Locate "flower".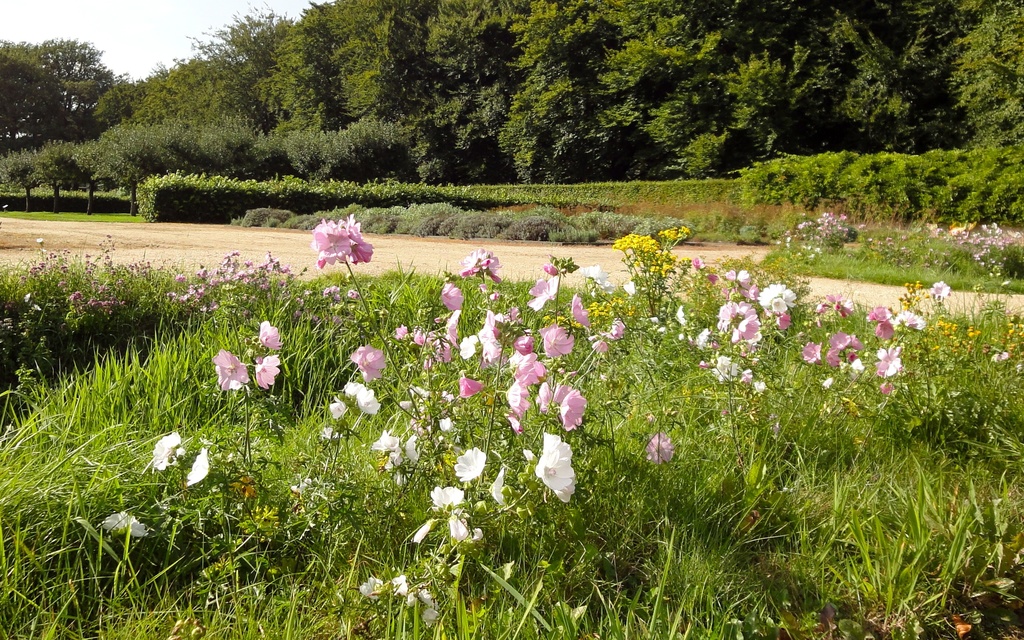
Bounding box: Rect(607, 318, 624, 335).
